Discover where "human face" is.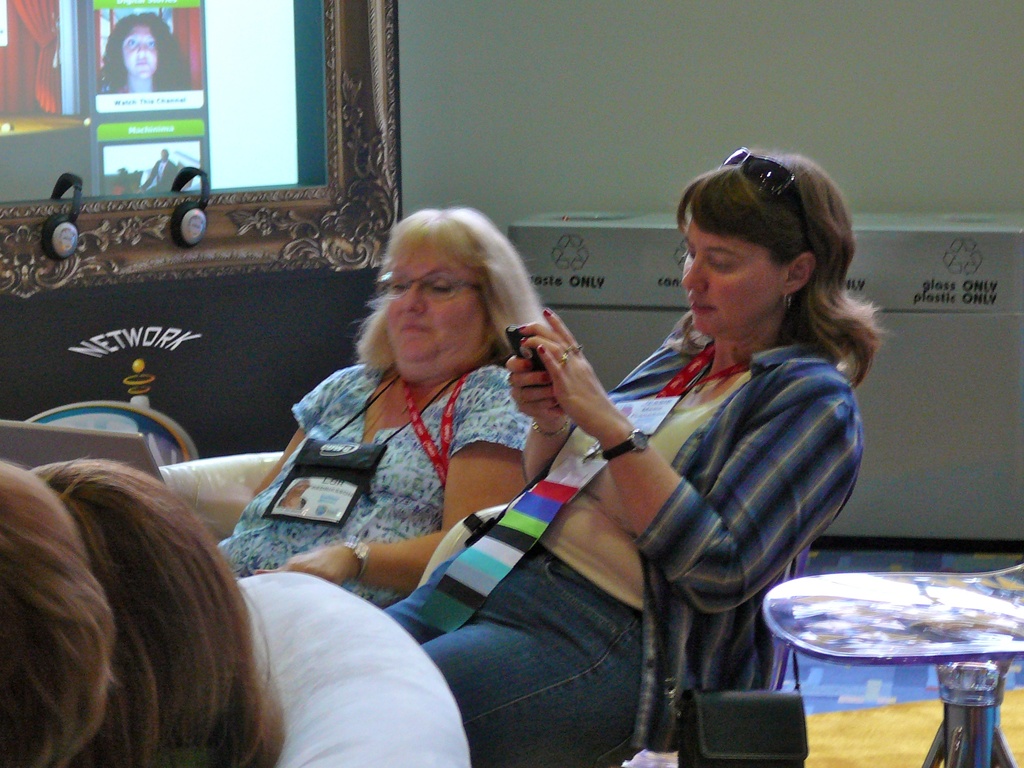
Discovered at {"left": 385, "top": 239, "right": 487, "bottom": 383}.
